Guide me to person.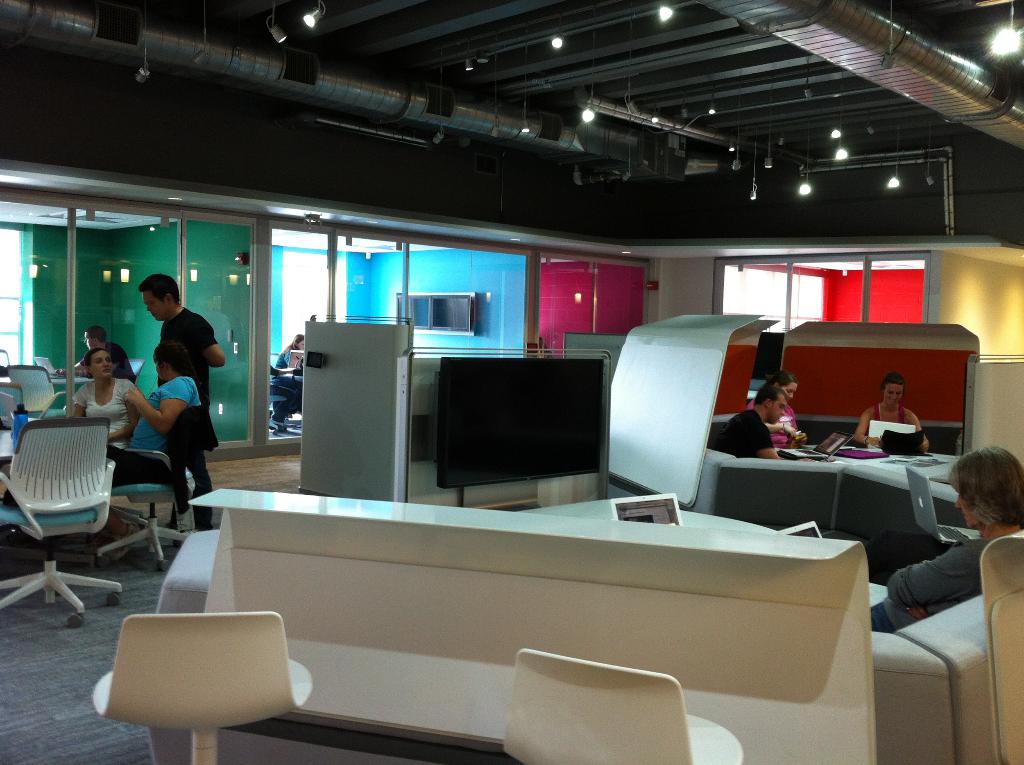
Guidance: rect(889, 444, 1023, 627).
